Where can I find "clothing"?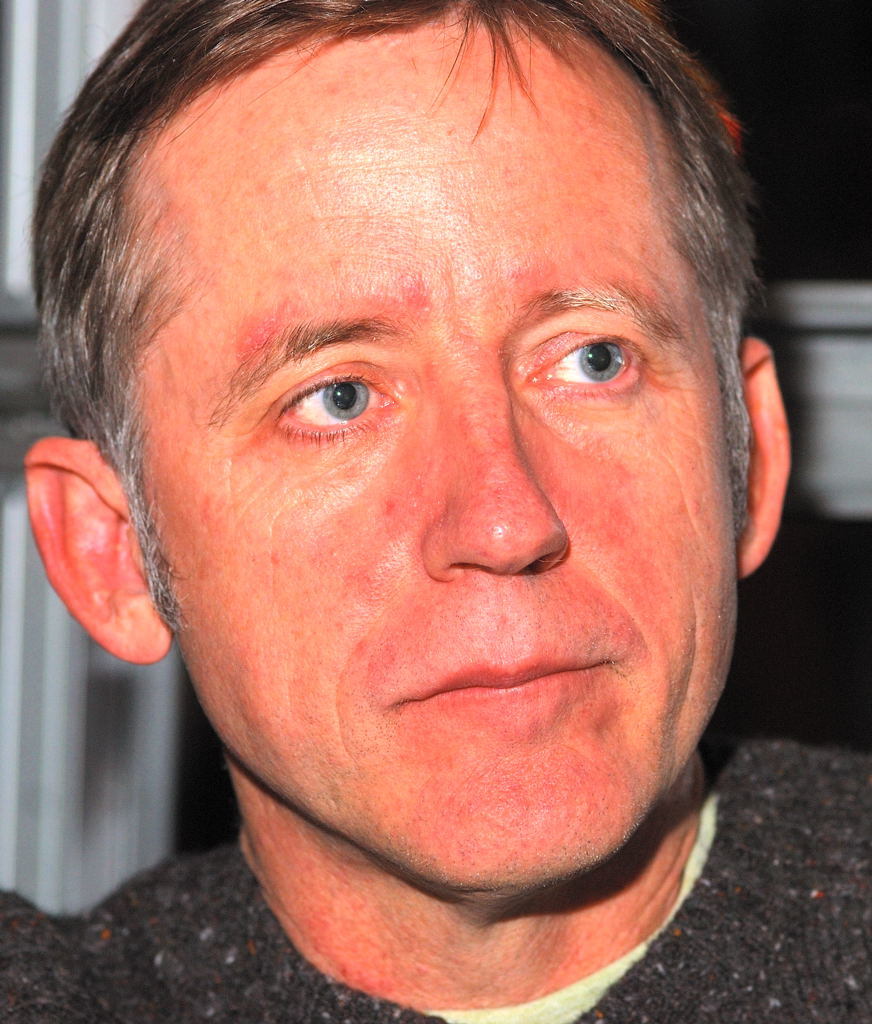
You can find it at [left=0, top=735, right=871, bottom=1023].
